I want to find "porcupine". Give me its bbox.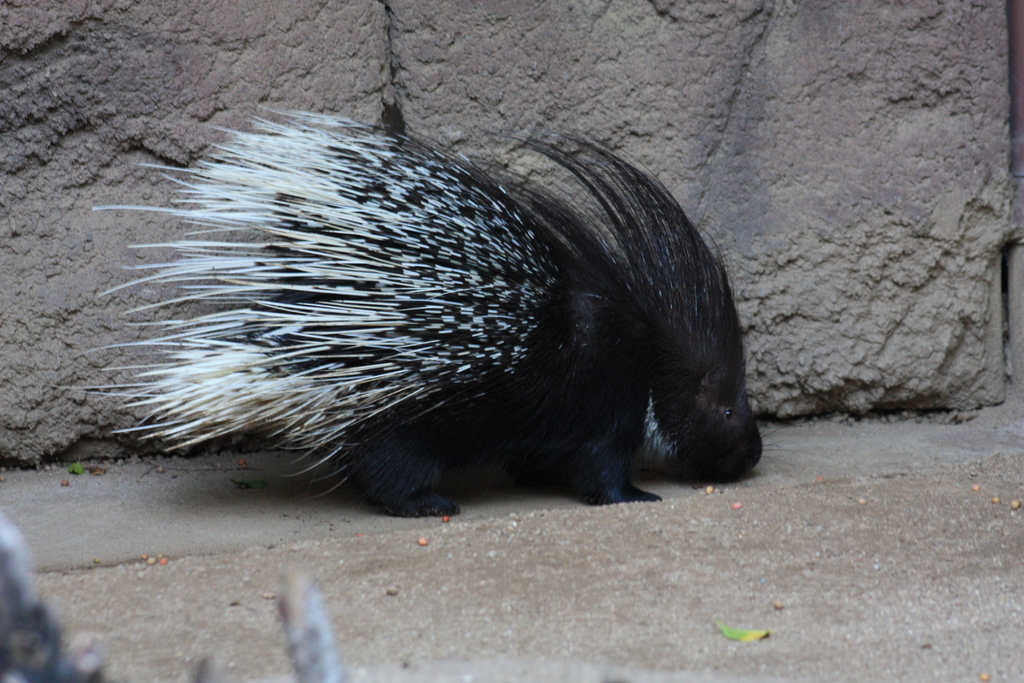
[68,105,756,517].
